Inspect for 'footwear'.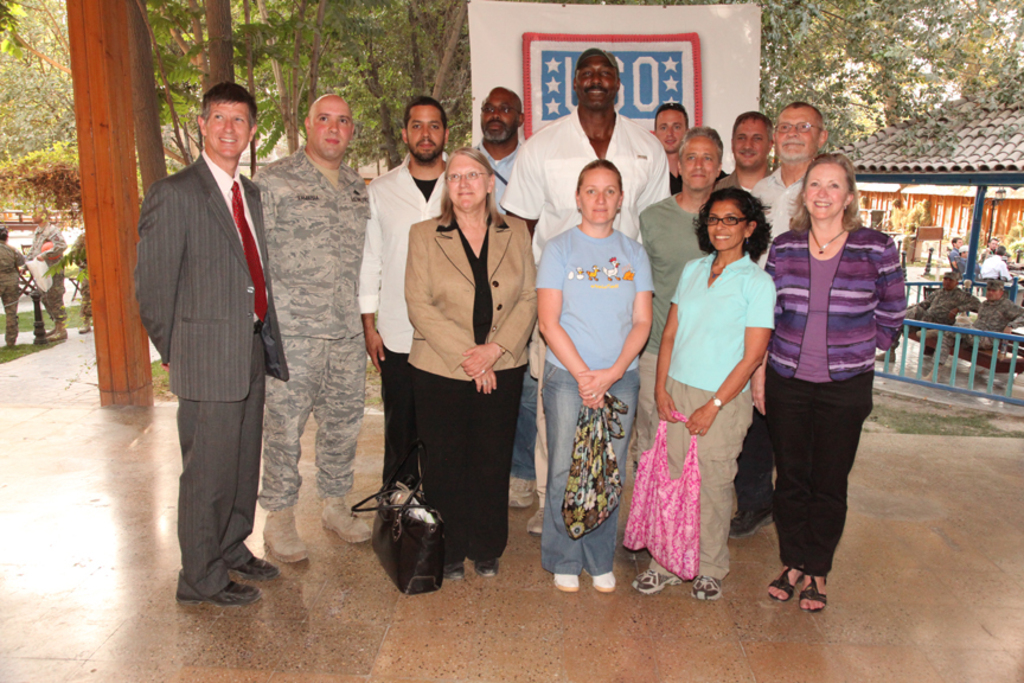
Inspection: (770, 549, 841, 612).
